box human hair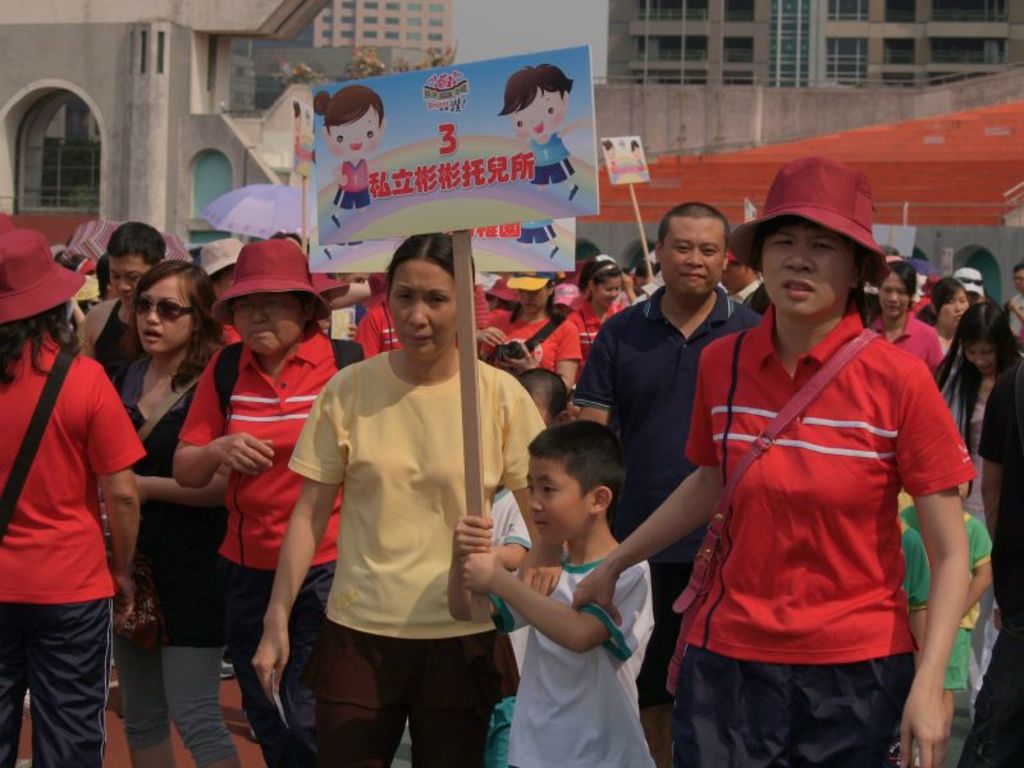
bbox(0, 302, 83, 394)
